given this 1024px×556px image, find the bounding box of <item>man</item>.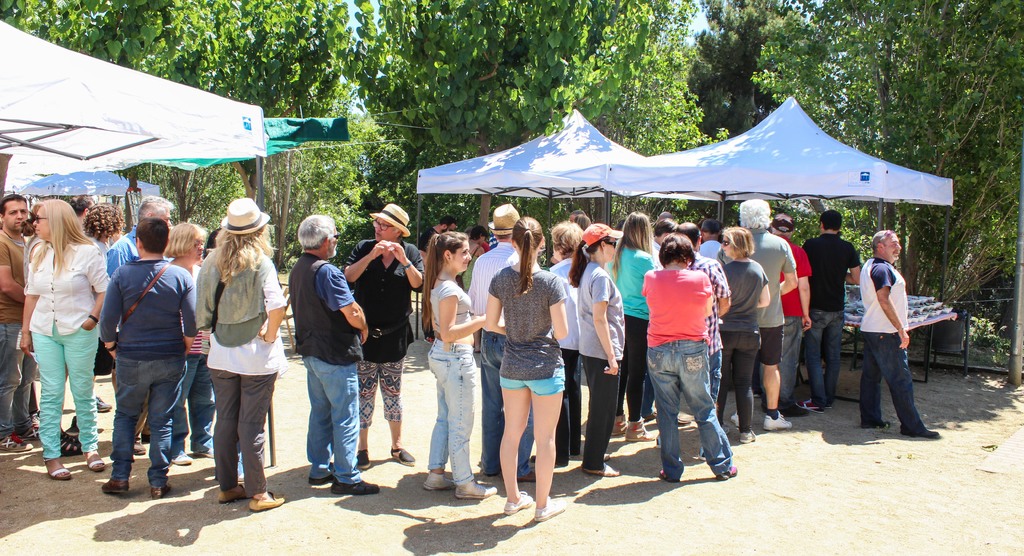
BBox(344, 203, 424, 470).
